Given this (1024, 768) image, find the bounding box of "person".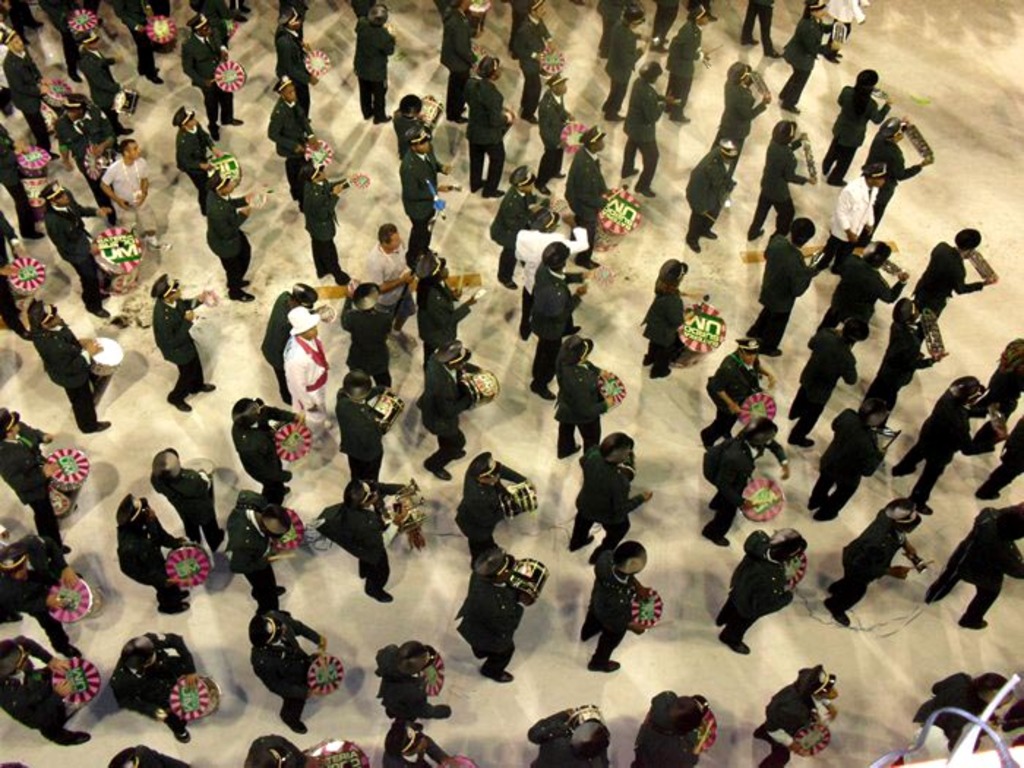
(334, 275, 399, 391).
